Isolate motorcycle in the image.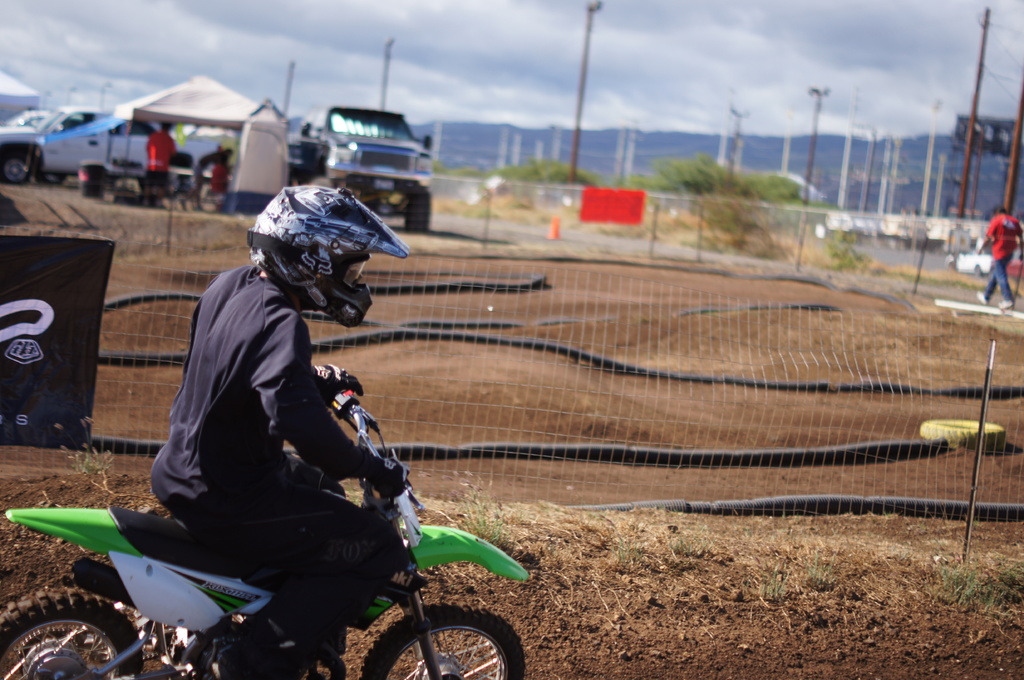
Isolated region: [19,319,530,679].
